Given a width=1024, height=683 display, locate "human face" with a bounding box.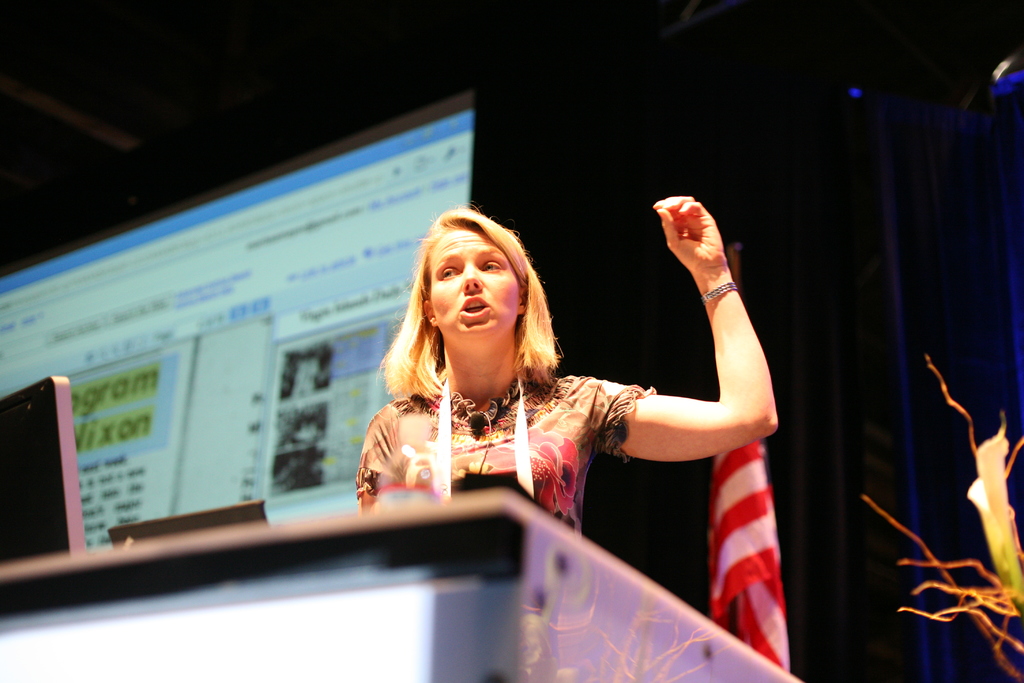
Located: [x1=428, y1=229, x2=521, y2=336].
